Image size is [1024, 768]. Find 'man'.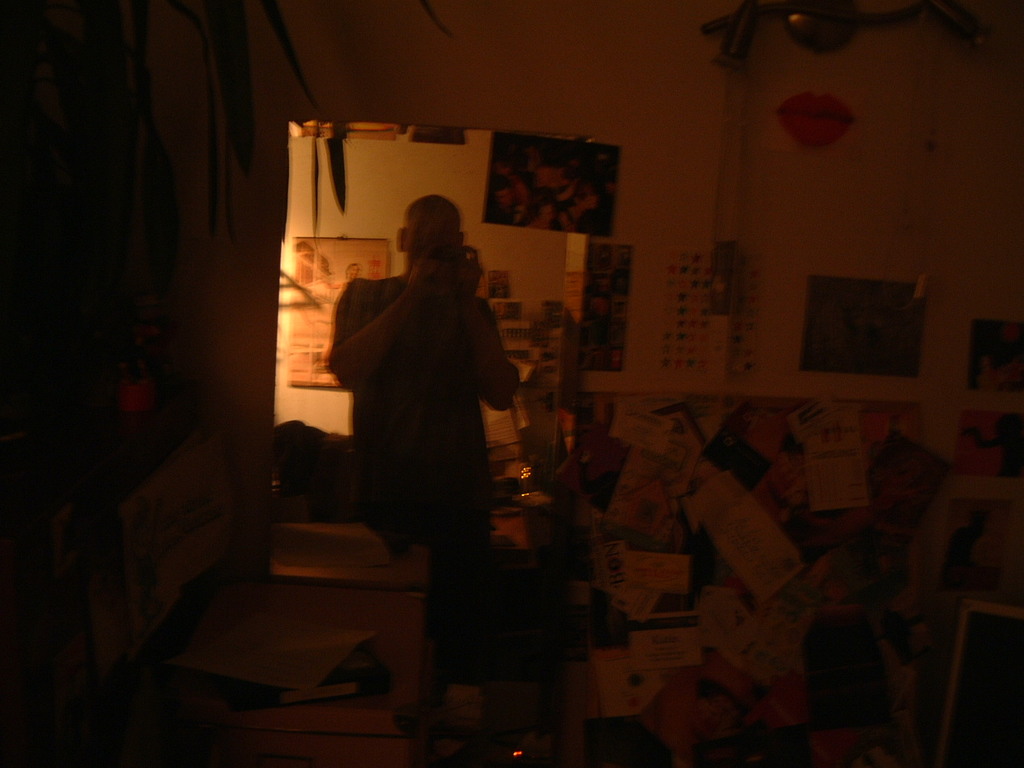
(312, 171, 541, 641).
